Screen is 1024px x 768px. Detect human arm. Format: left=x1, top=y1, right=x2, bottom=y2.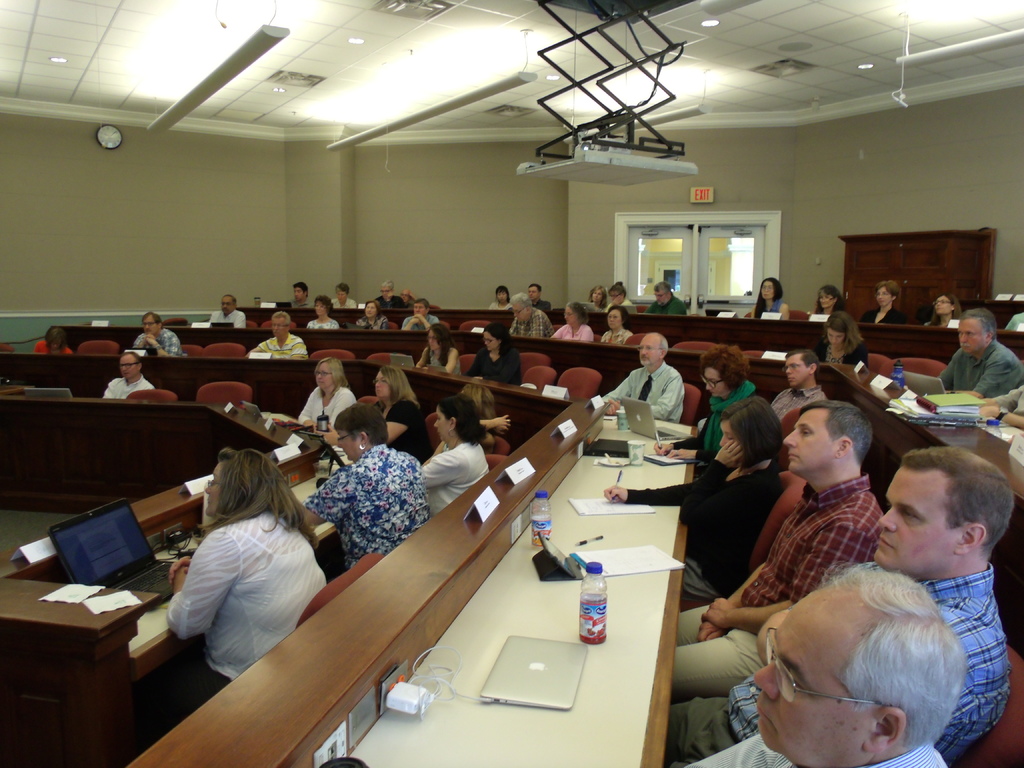
left=704, top=508, right=873, bottom=640.
